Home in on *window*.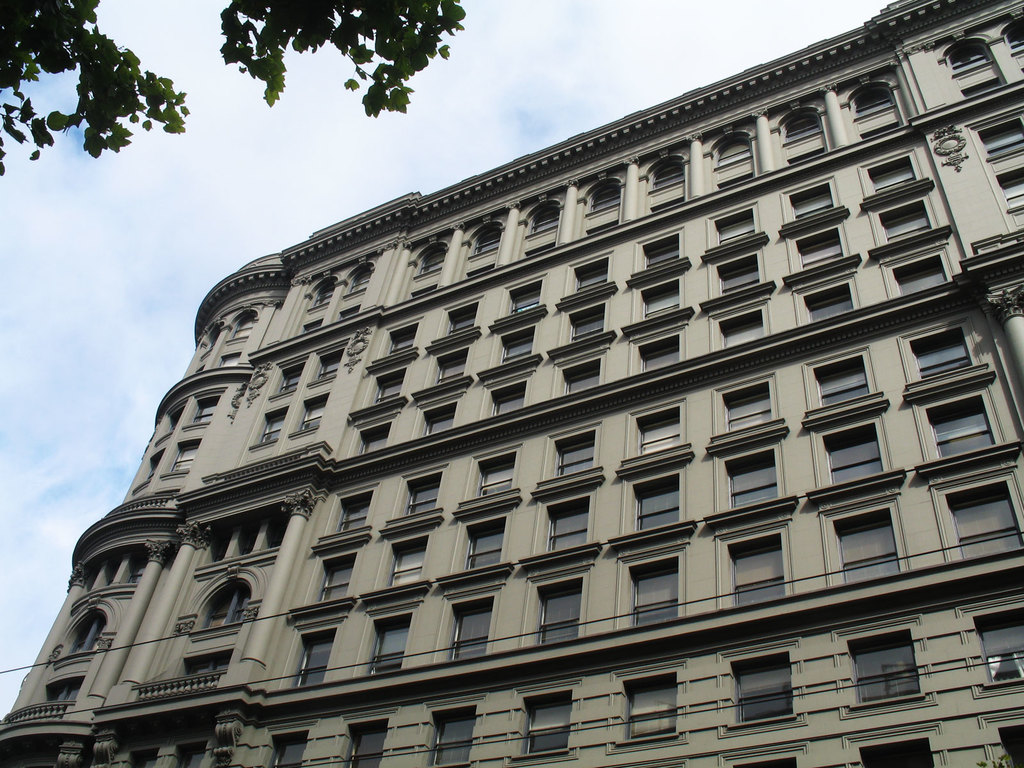
Homed in at 904, 321, 974, 382.
